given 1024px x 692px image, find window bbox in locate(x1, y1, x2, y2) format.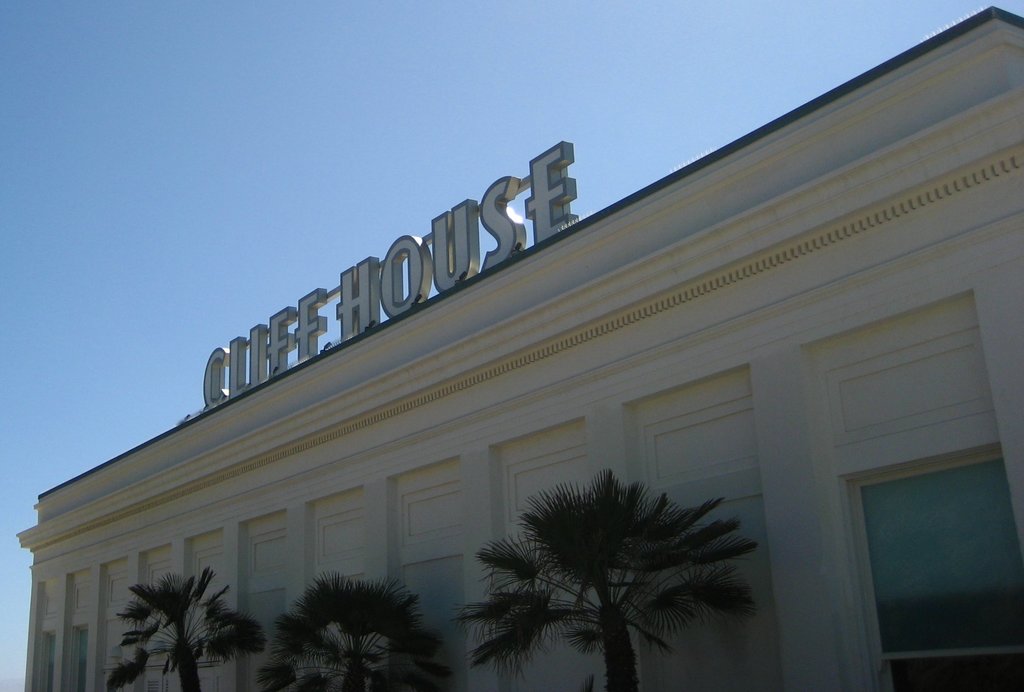
locate(72, 627, 90, 691).
